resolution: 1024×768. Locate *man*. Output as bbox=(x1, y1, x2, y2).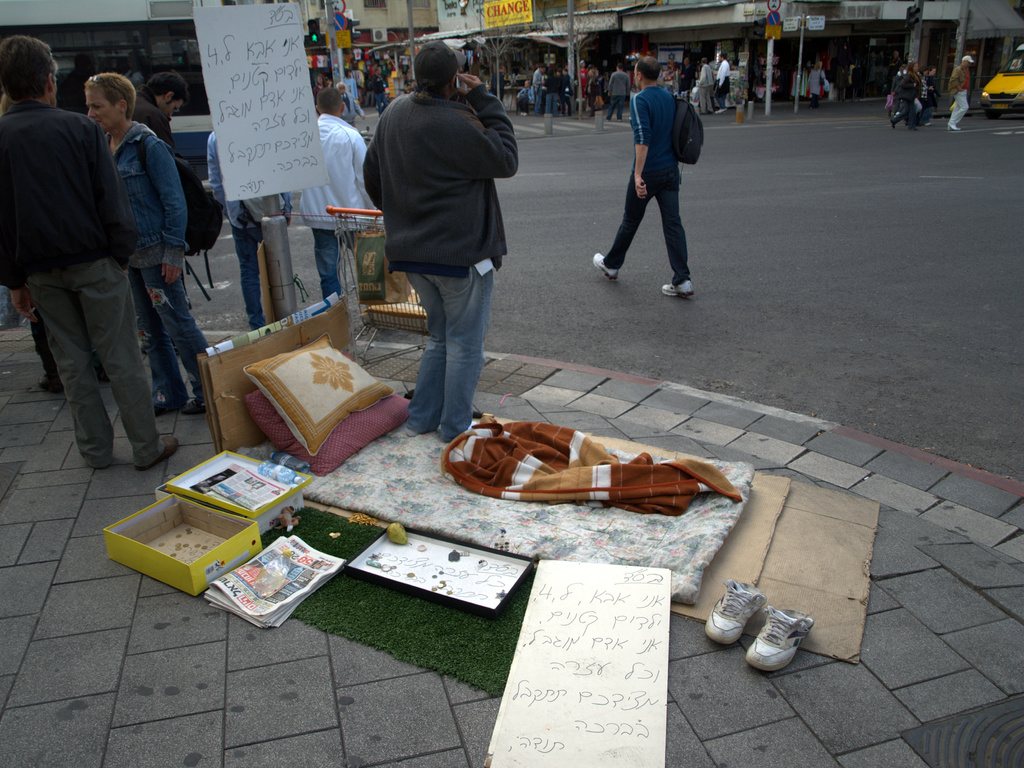
bbox=(0, 31, 182, 468).
